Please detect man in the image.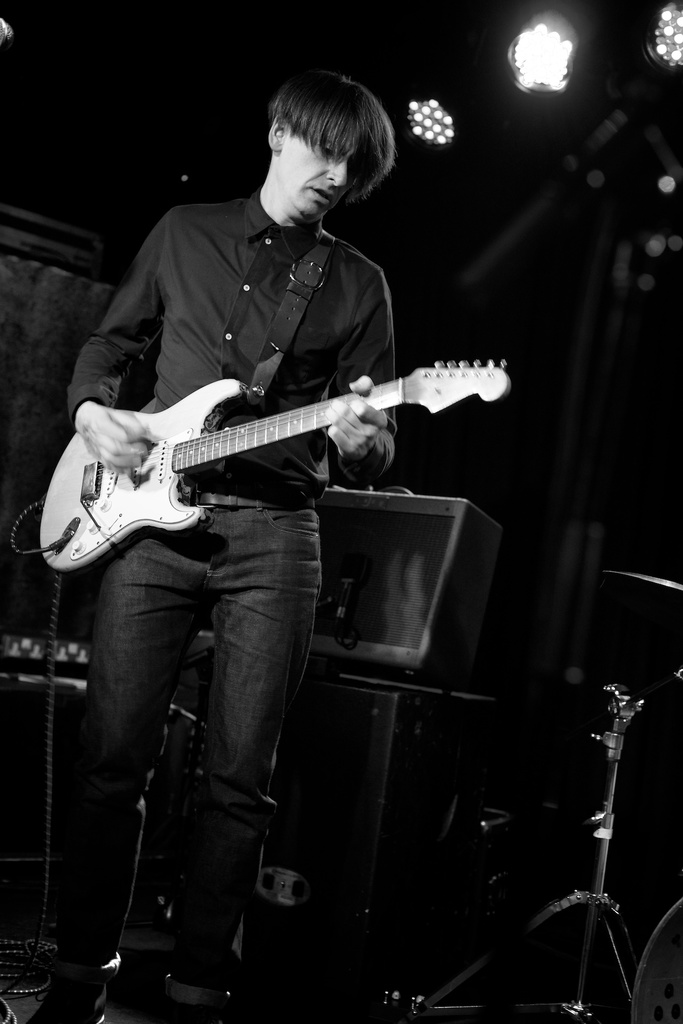
(x1=29, y1=68, x2=398, y2=1023).
